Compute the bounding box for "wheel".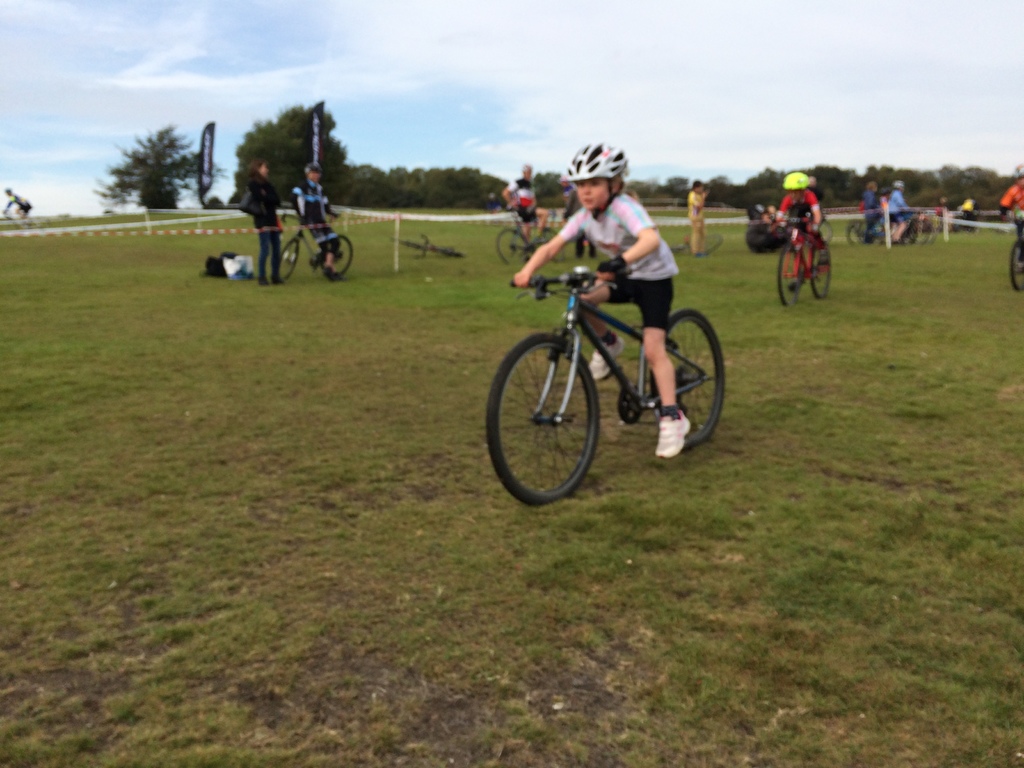
box(1006, 237, 1023, 294).
